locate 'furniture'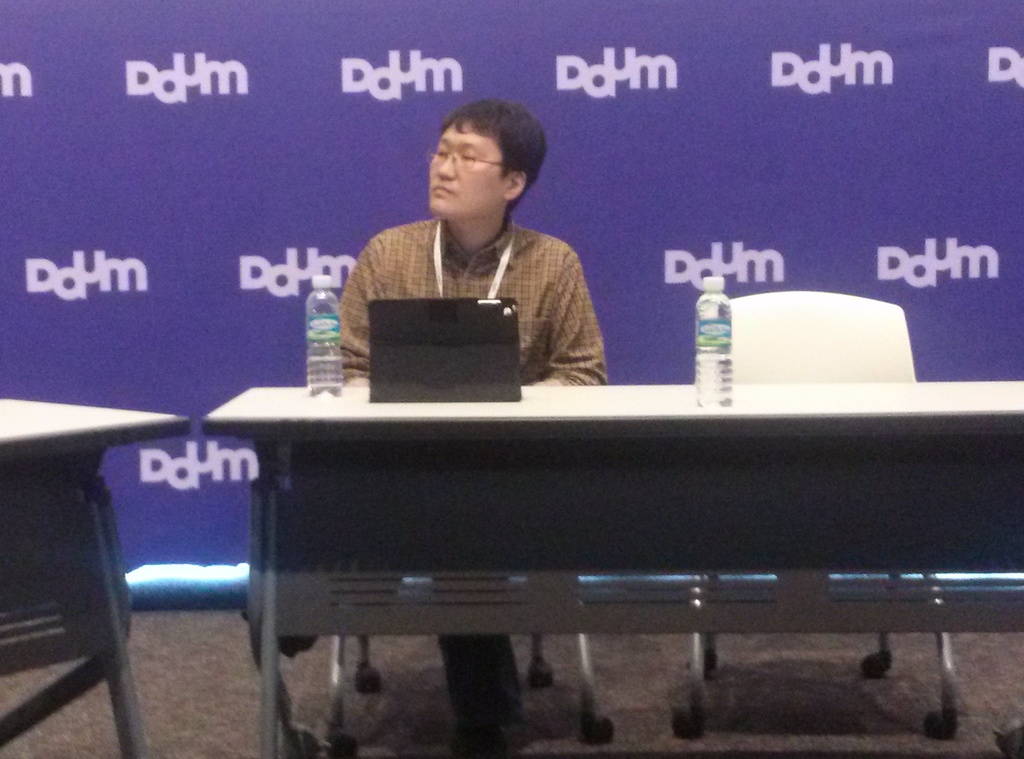
detection(323, 571, 621, 758)
